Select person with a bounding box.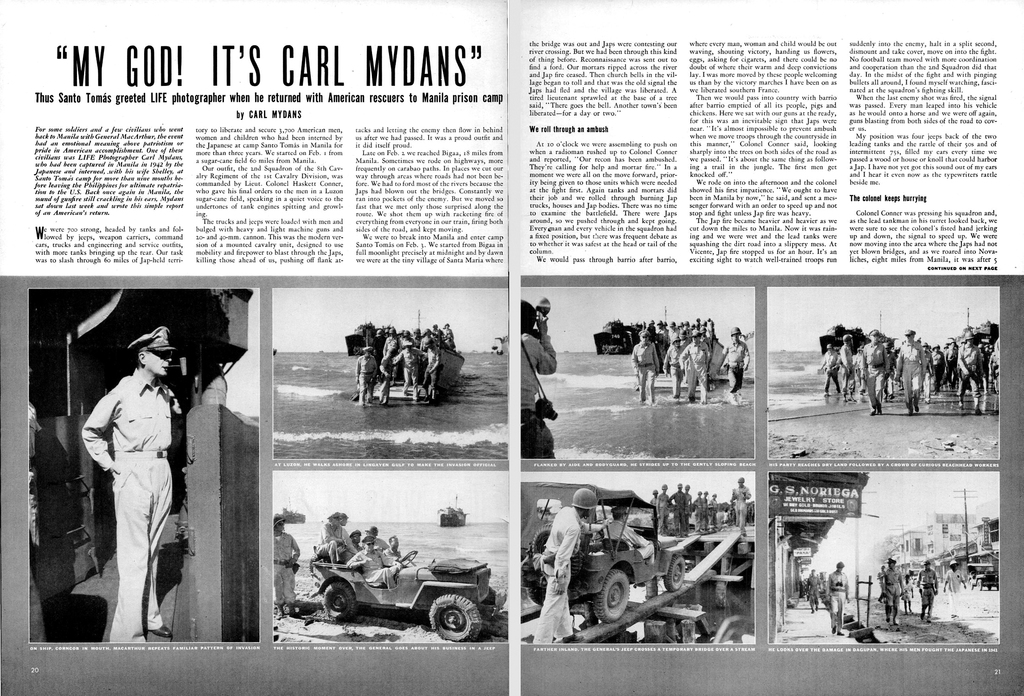
x1=394, y1=342, x2=426, y2=401.
